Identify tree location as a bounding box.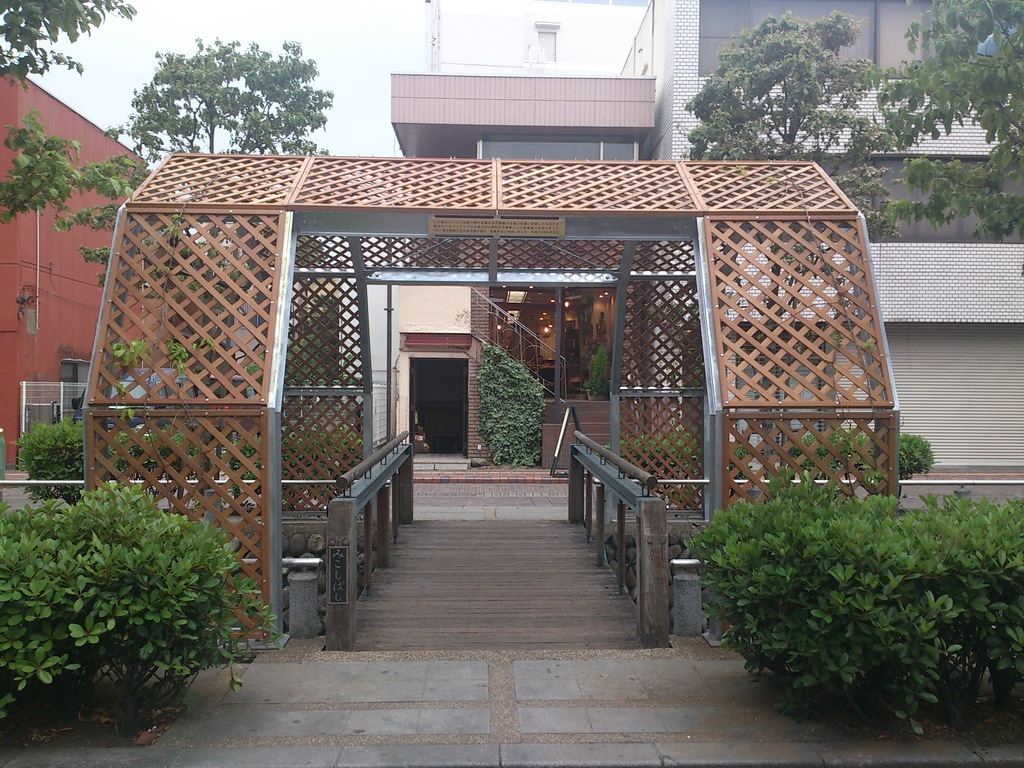
{"left": 106, "top": 31, "right": 332, "bottom": 161}.
